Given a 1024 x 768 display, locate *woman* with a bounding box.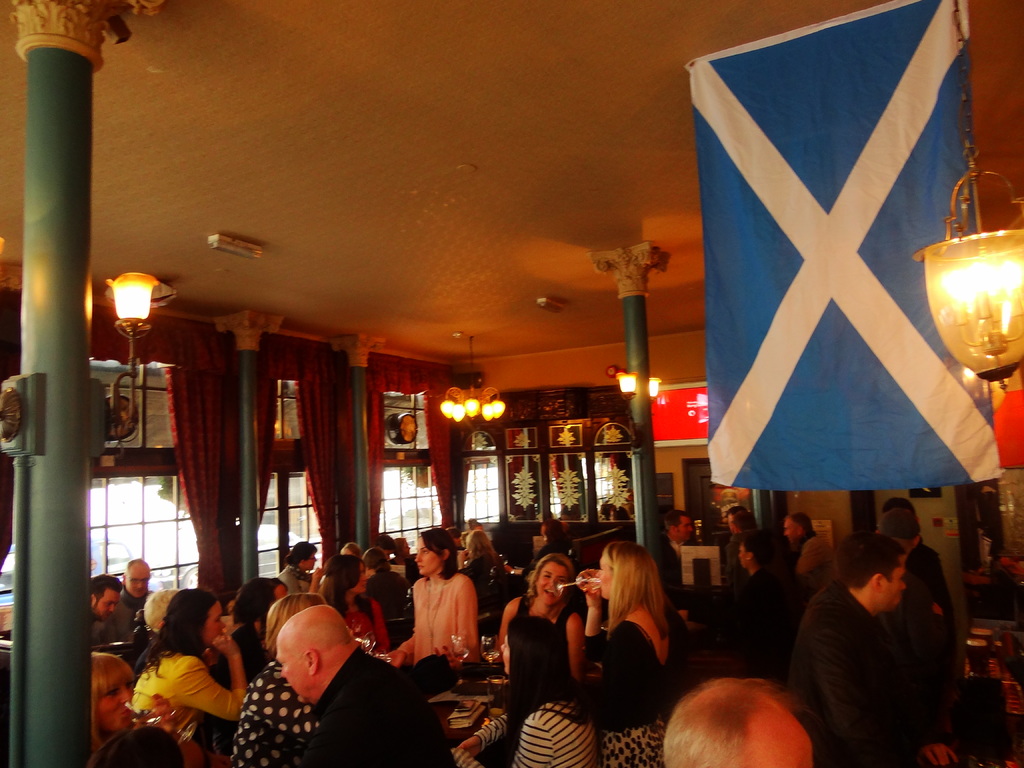
Located: [575,534,675,767].
